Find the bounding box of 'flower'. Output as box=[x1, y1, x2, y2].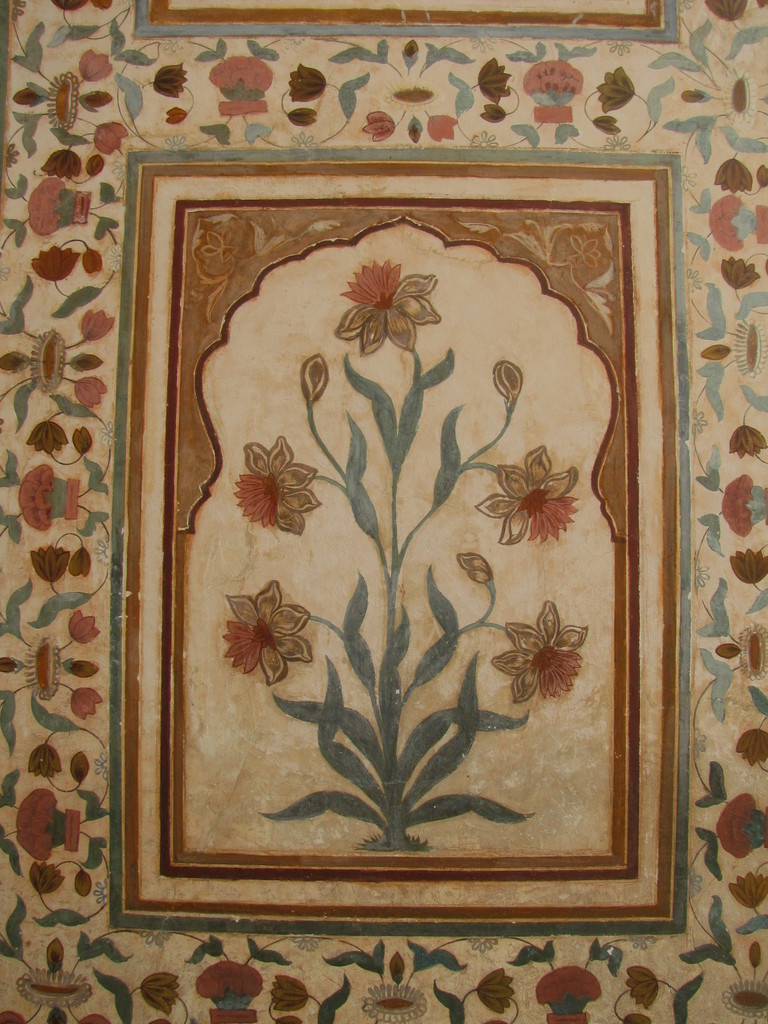
box=[28, 242, 81, 284].
